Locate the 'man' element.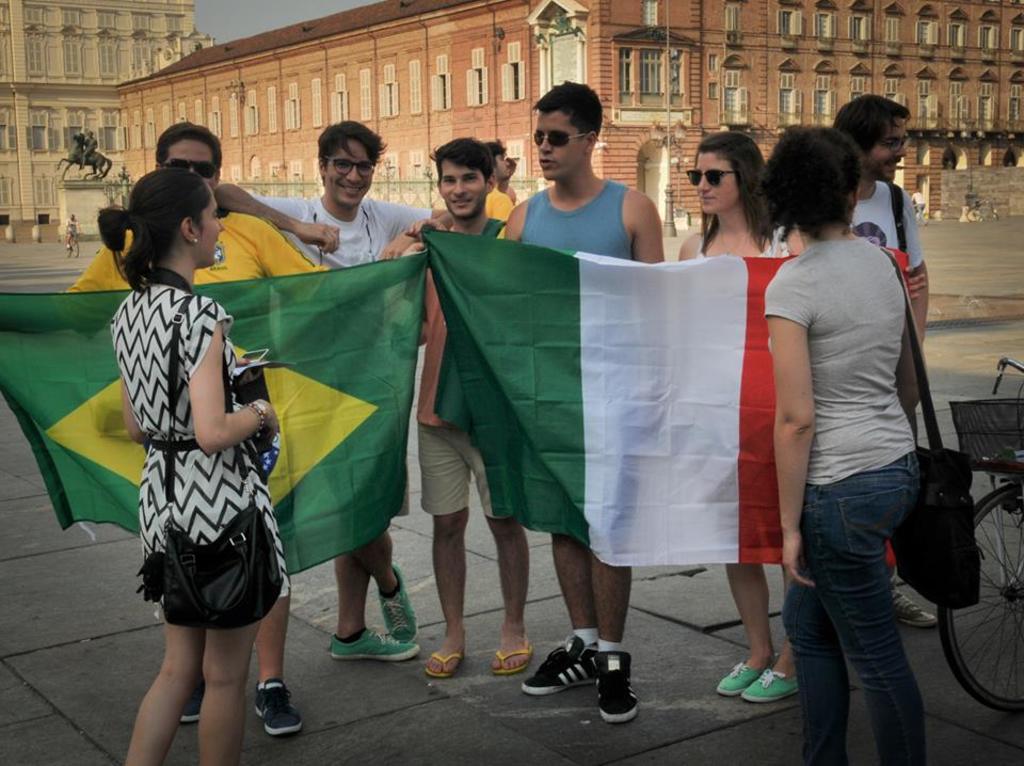
Element bbox: {"x1": 0, "y1": 123, "x2": 420, "y2": 734}.
